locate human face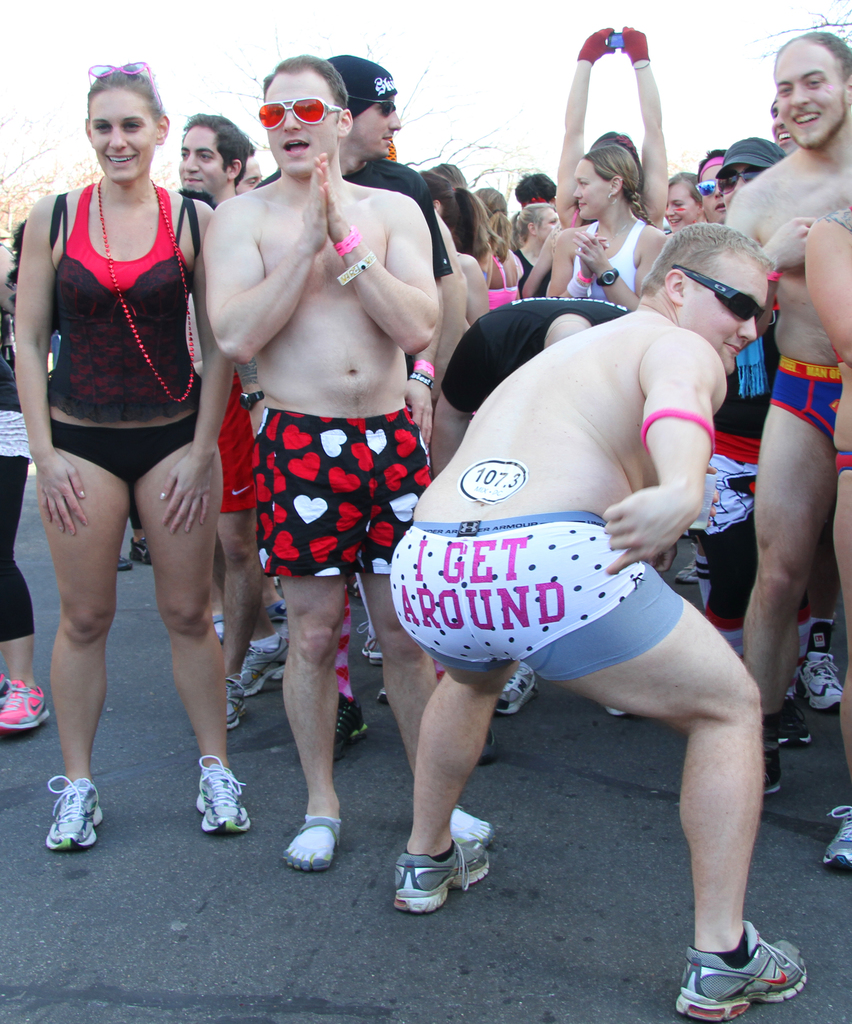
{"x1": 357, "y1": 100, "x2": 401, "y2": 160}
